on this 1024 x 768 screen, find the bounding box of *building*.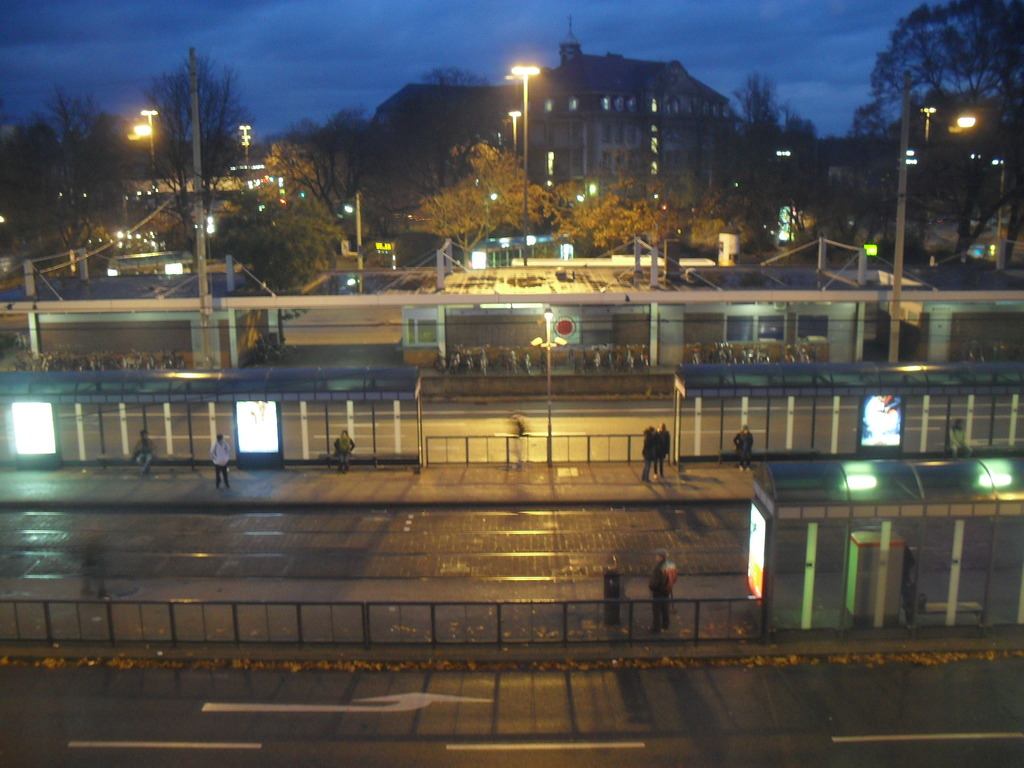
Bounding box: bbox=(377, 17, 730, 188).
